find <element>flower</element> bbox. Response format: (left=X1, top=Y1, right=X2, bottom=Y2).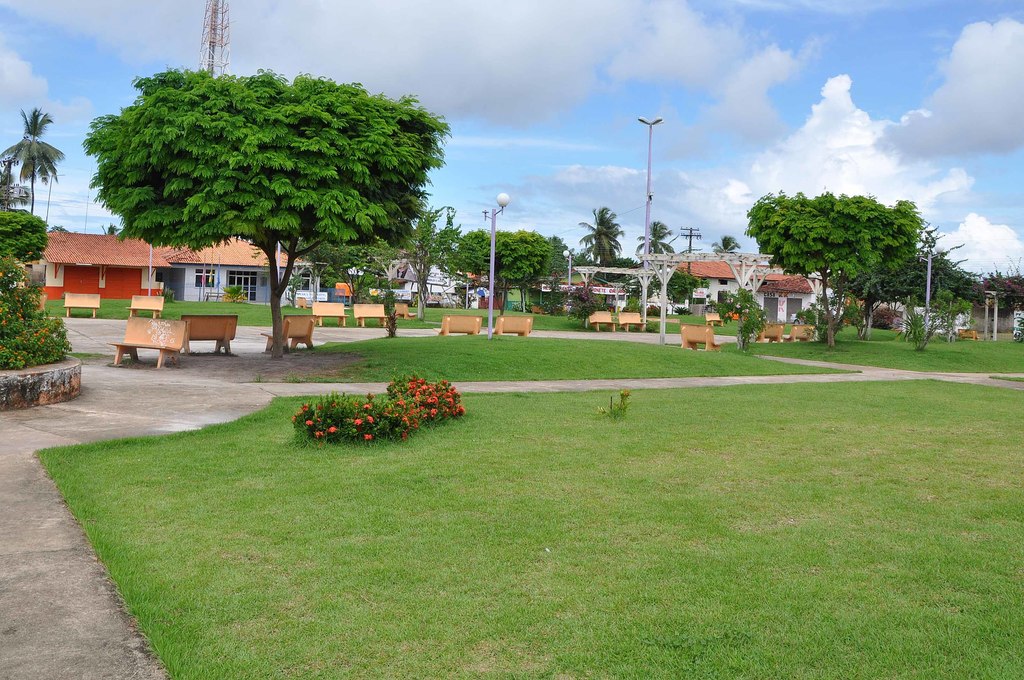
(left=361, top=435, right=375, bottom=443).
